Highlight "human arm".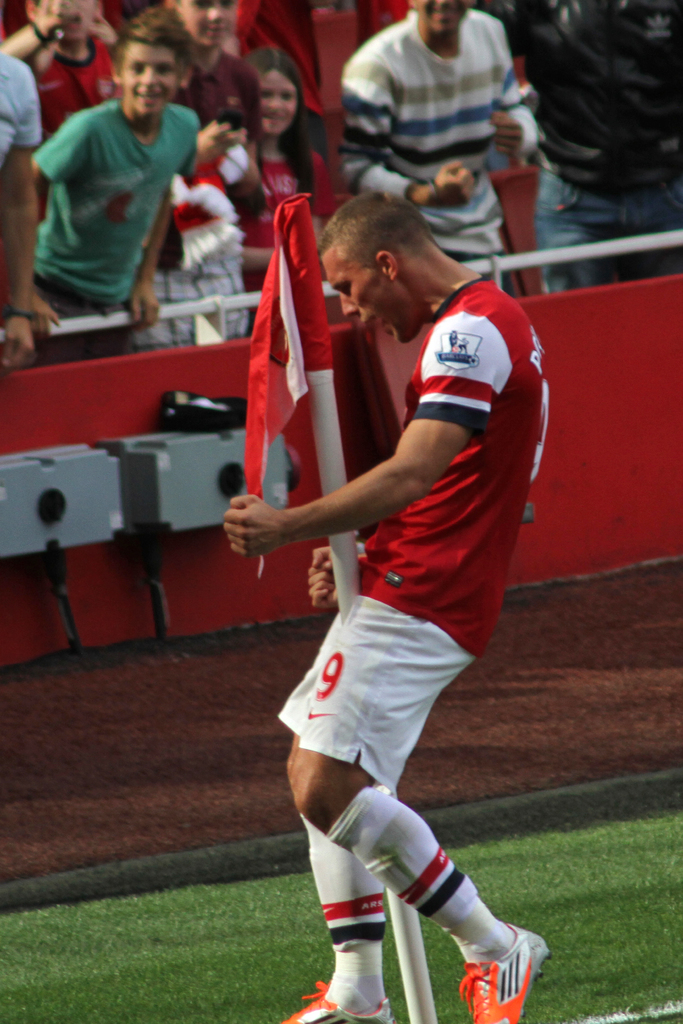
Highlighted region: bbox(332, 65, 477, 207).
